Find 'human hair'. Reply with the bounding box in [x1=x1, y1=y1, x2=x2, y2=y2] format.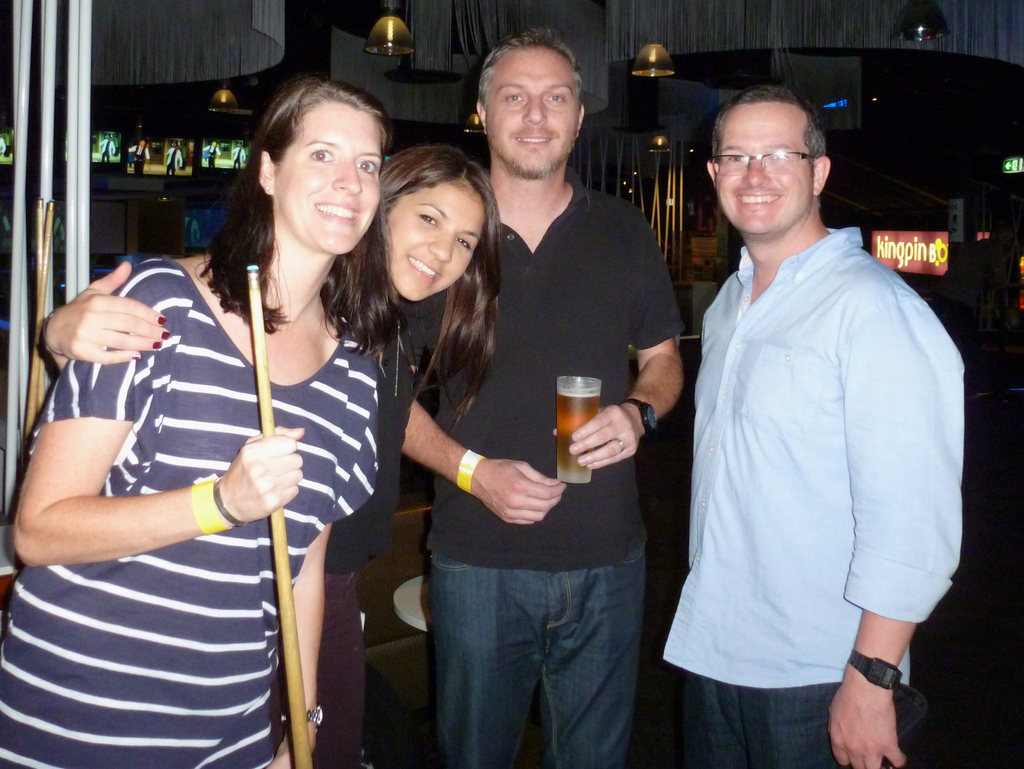
[x1=330, y1=134, x2=500, y2=422].
